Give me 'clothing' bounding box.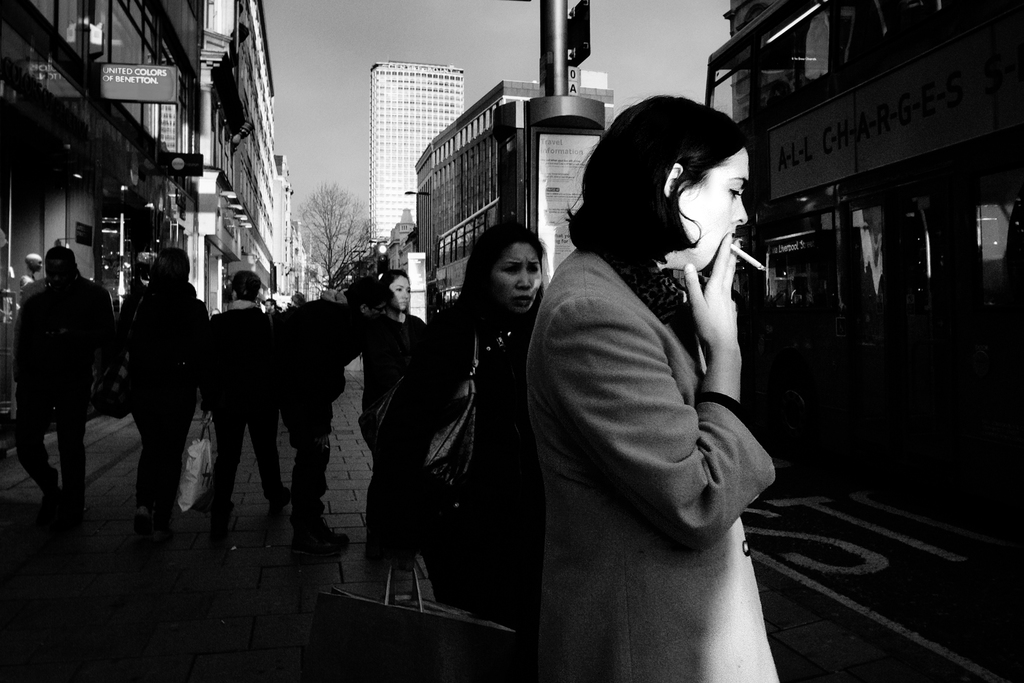
[199,296,269,493].
